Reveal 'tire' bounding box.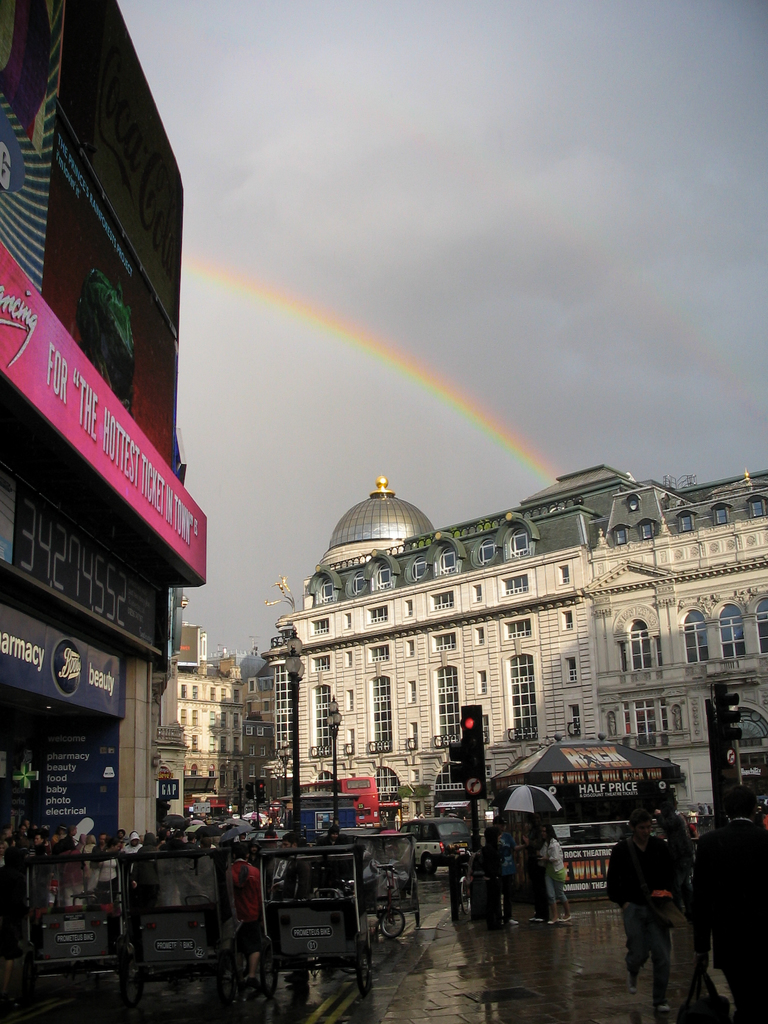
Revealed: 231, 934, 243, 984.
